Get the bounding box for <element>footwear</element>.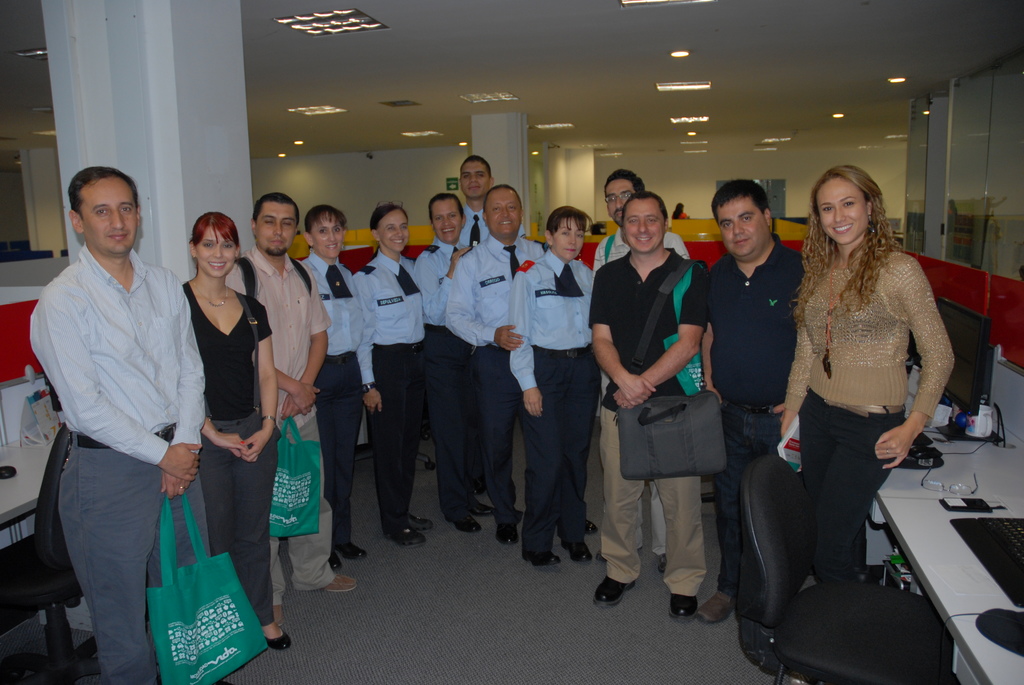
region(328, 553, 344, 571).
